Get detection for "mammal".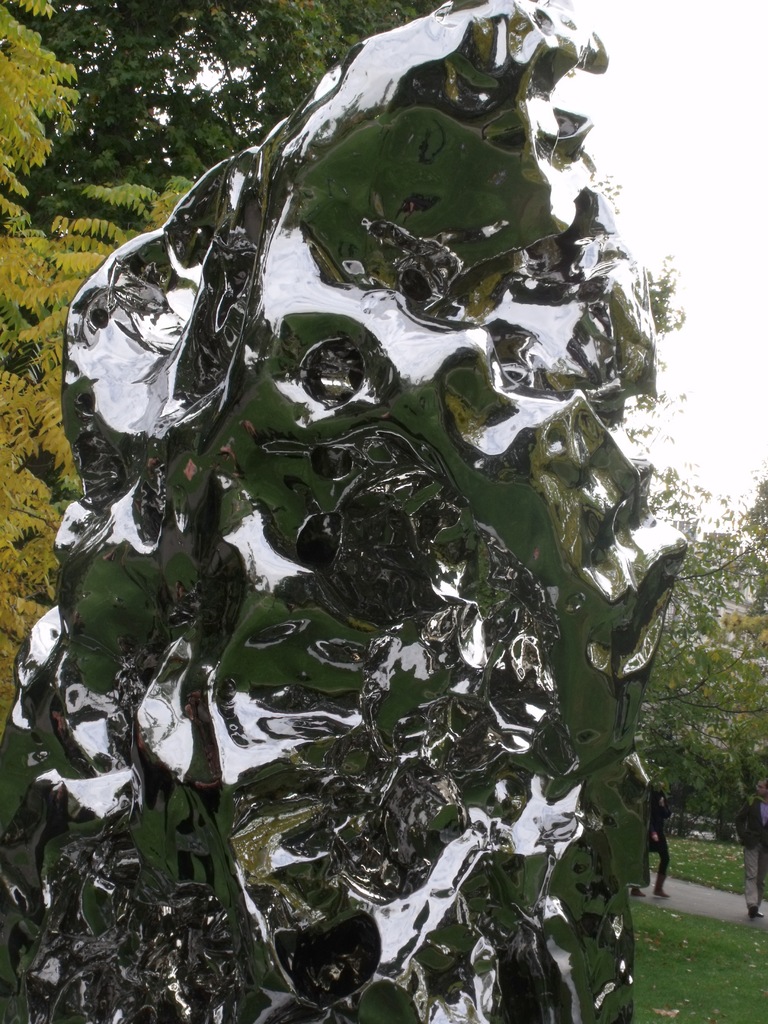
Detection: (left=632, top=783, right=672, bottom=900).
